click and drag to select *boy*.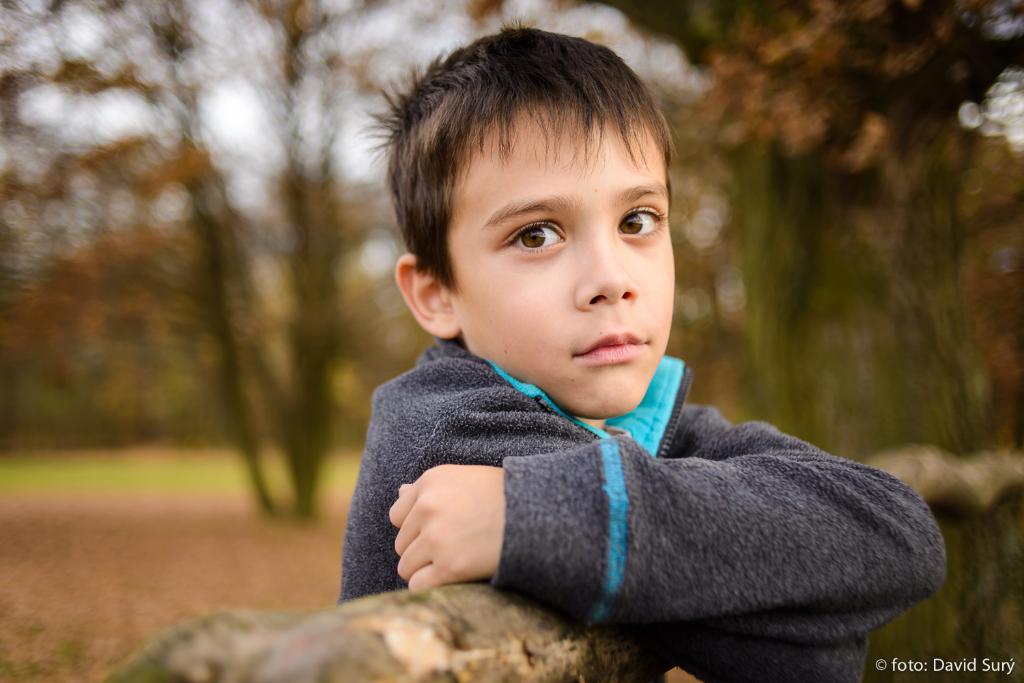
Selection: BBox(340, 171, 929, 642).
